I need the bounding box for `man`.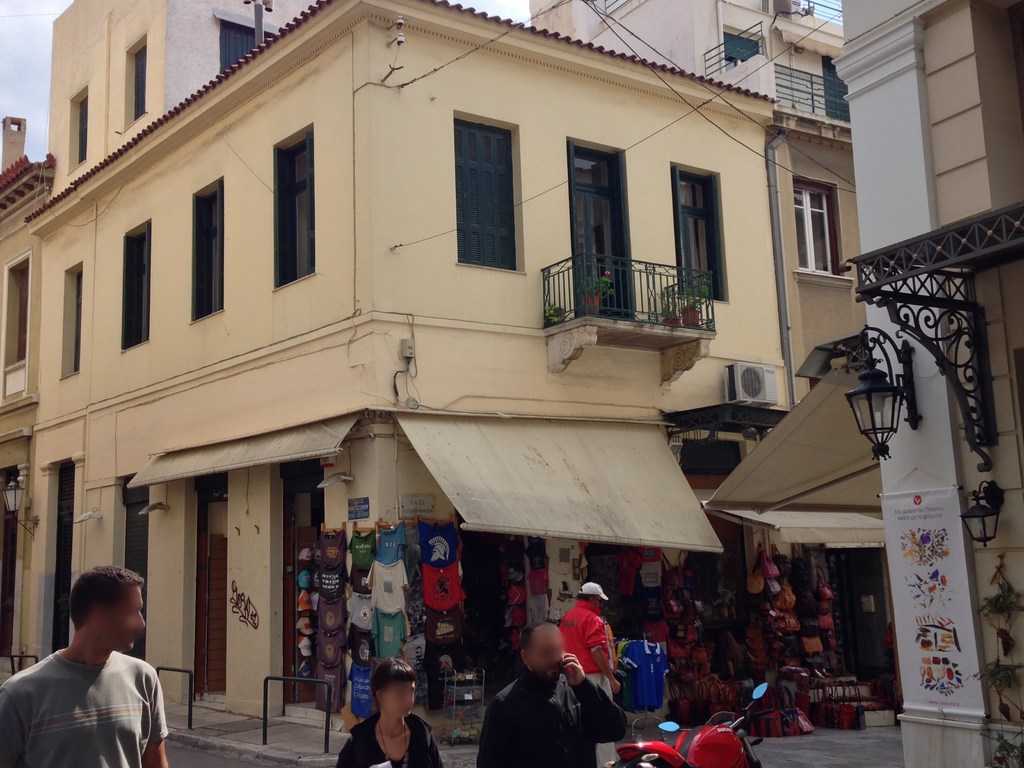
Here it is: (561, 583, 621, 767).
